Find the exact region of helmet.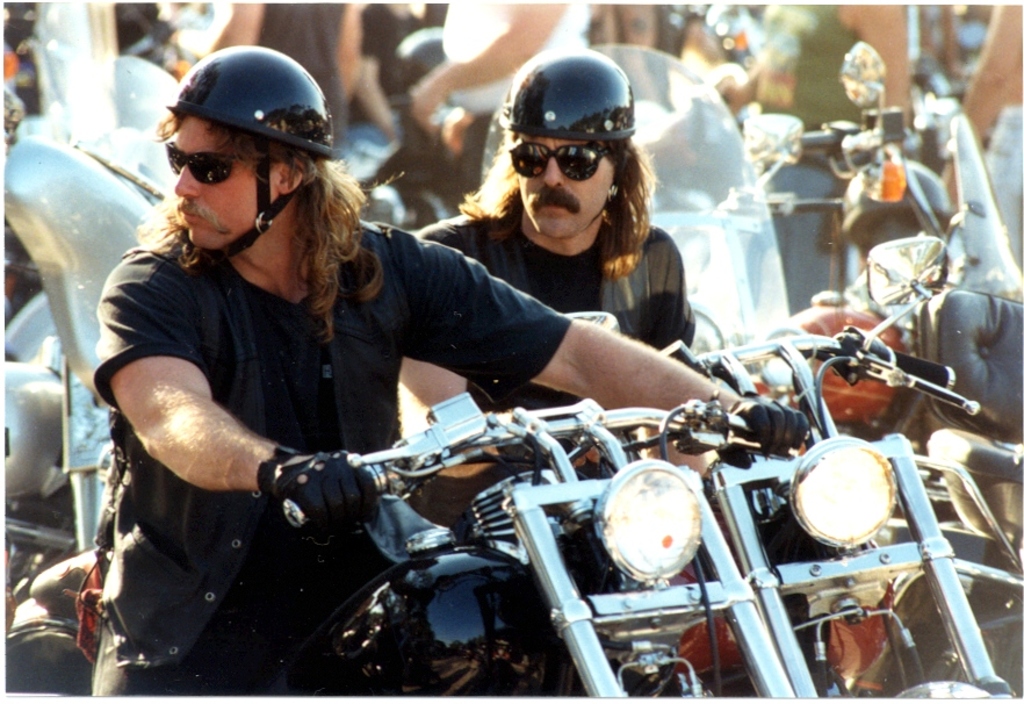
Exact region: {"x1": 495, "y1": 44, "x2": 642, "y2": 228}.
